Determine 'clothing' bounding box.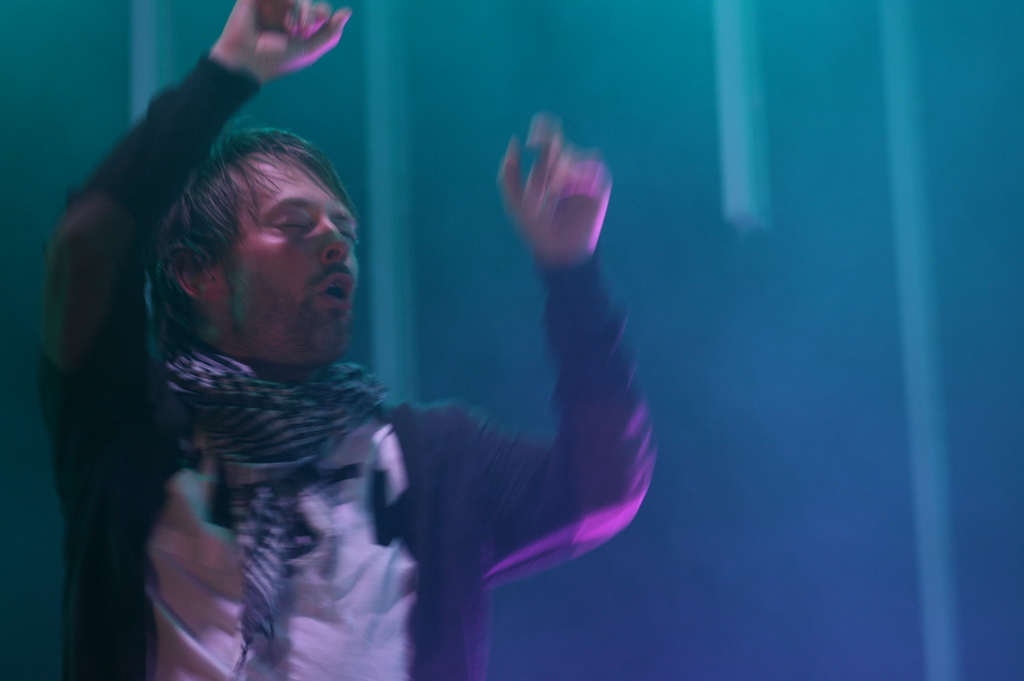
Determined: <box>33,52,655,680</box>.
